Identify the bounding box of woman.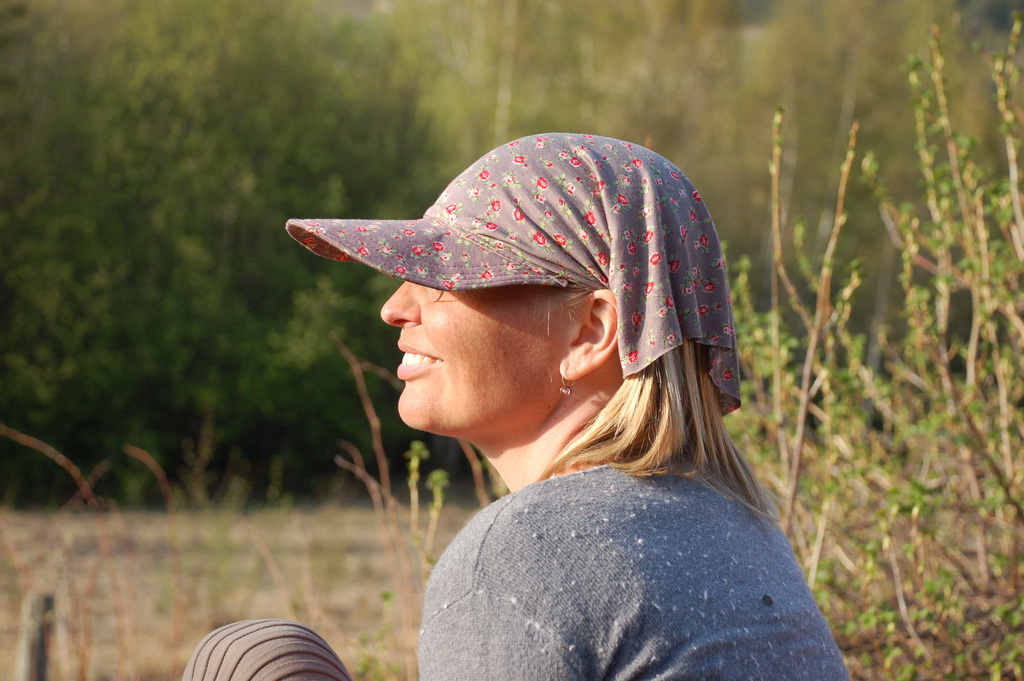
268,125,879,677.
